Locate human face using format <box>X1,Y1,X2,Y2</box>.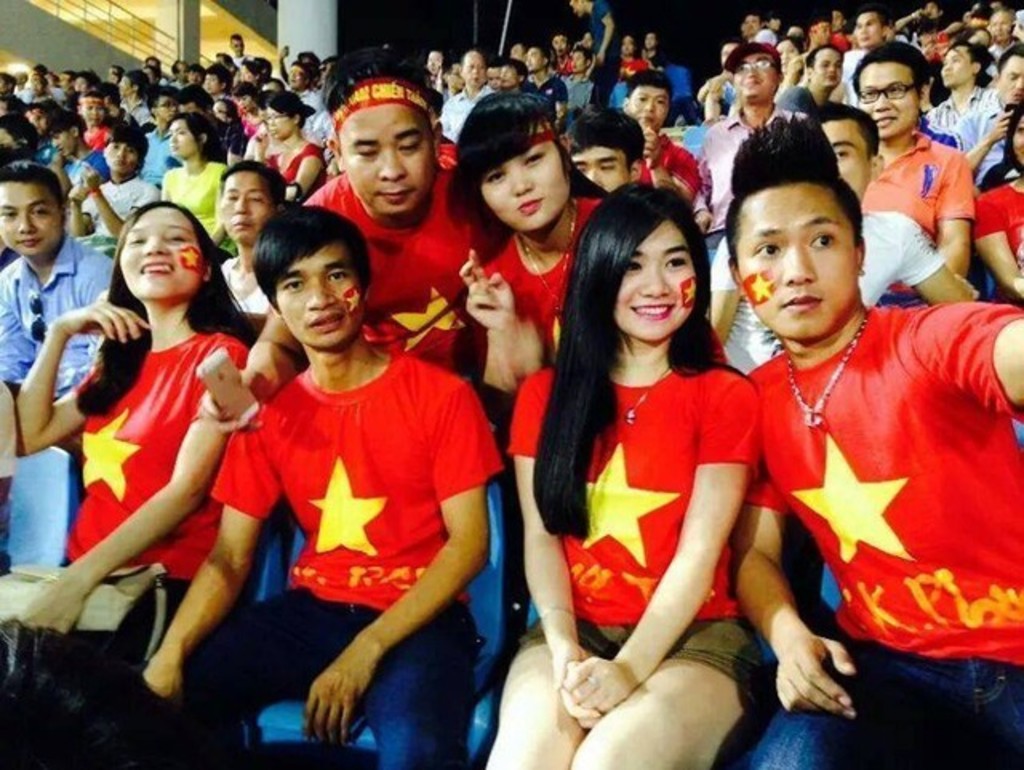
<box>774,42,797,72</box>.
